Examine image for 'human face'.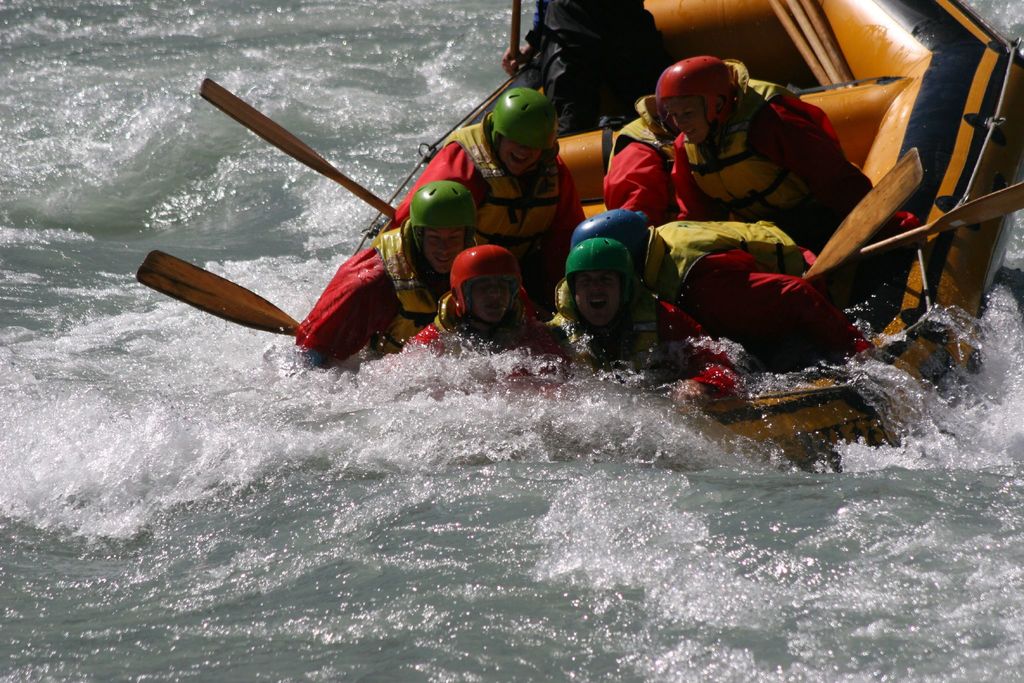
Examination result: <box>665,101,708,147</box>.
